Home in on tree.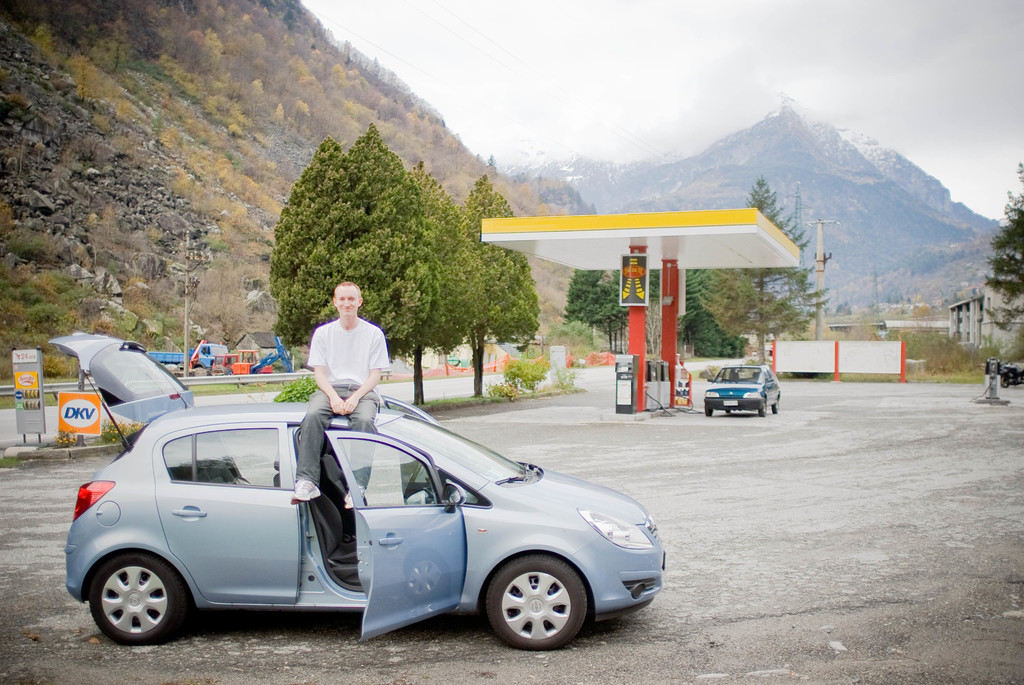
Homed in at [left=680, top=169, right=822, bottom=392].
